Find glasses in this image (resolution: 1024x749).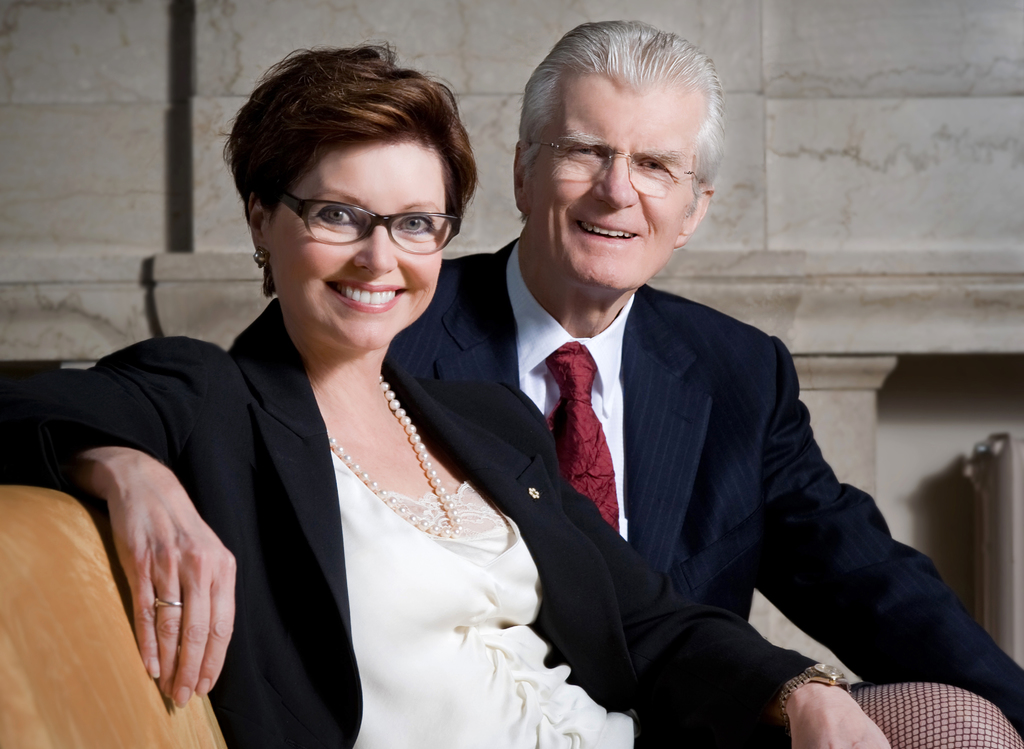
left=530, top=138, right=709, bottom=195.
